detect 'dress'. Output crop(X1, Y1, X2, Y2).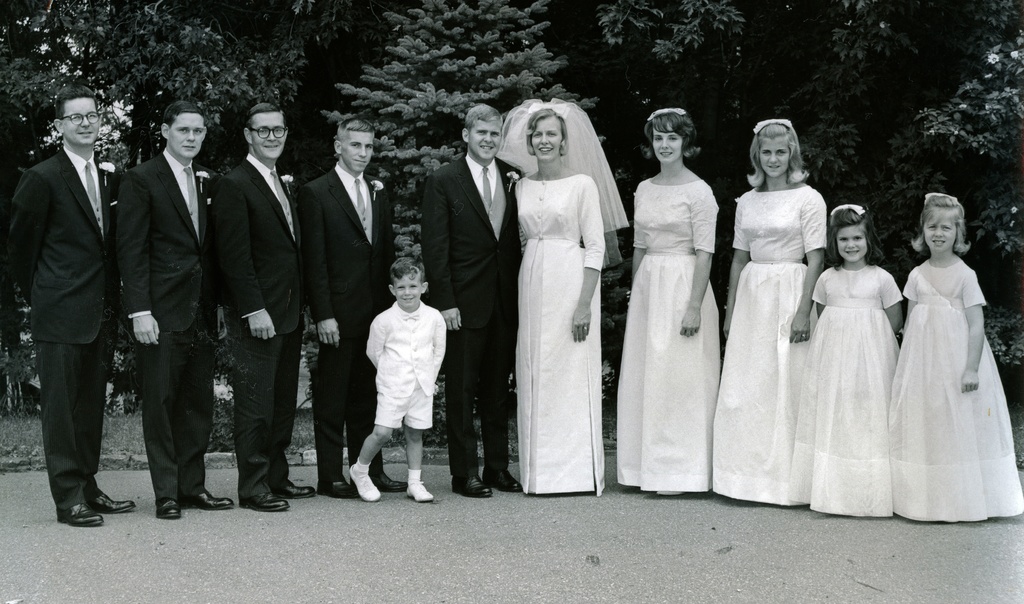
crop(600, 166, 735, 520).
